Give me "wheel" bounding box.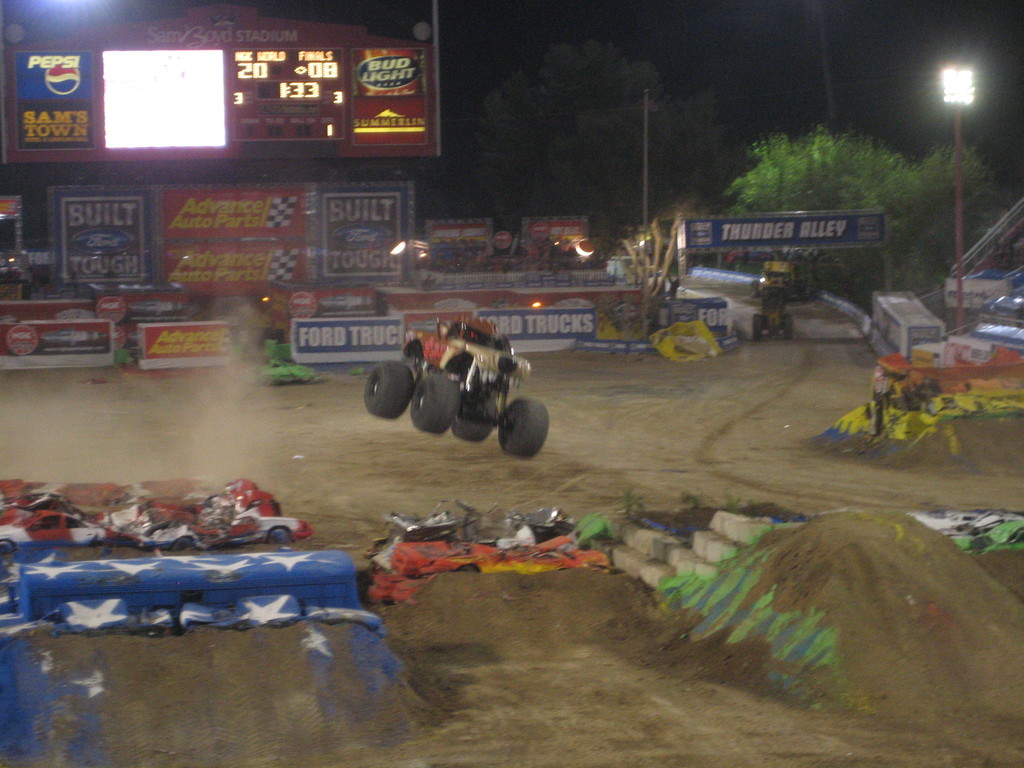
BBox(266, 526, 292, 549).
